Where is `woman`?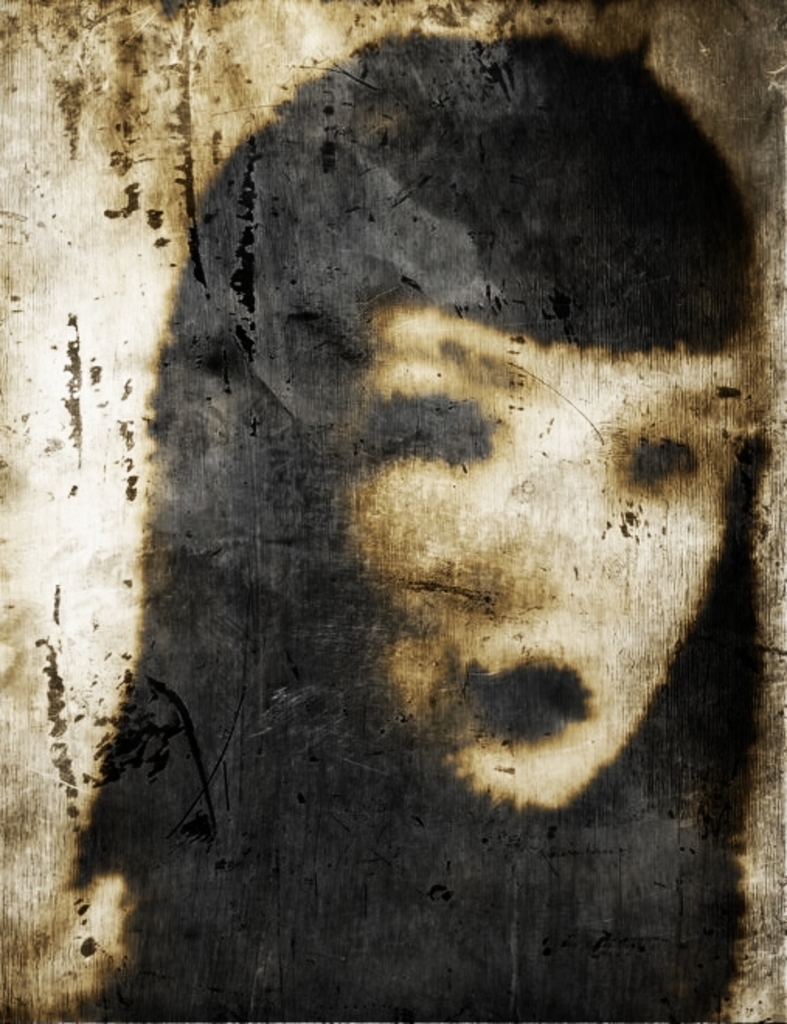
[53,23,781,1022].
